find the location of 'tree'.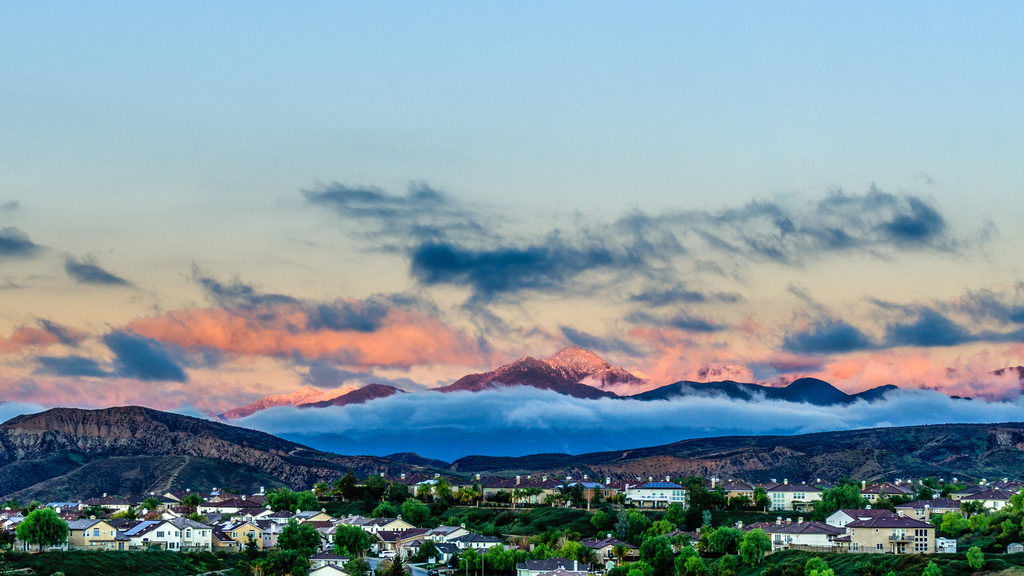
Location: l=516, t=539, r=555, b=561.
